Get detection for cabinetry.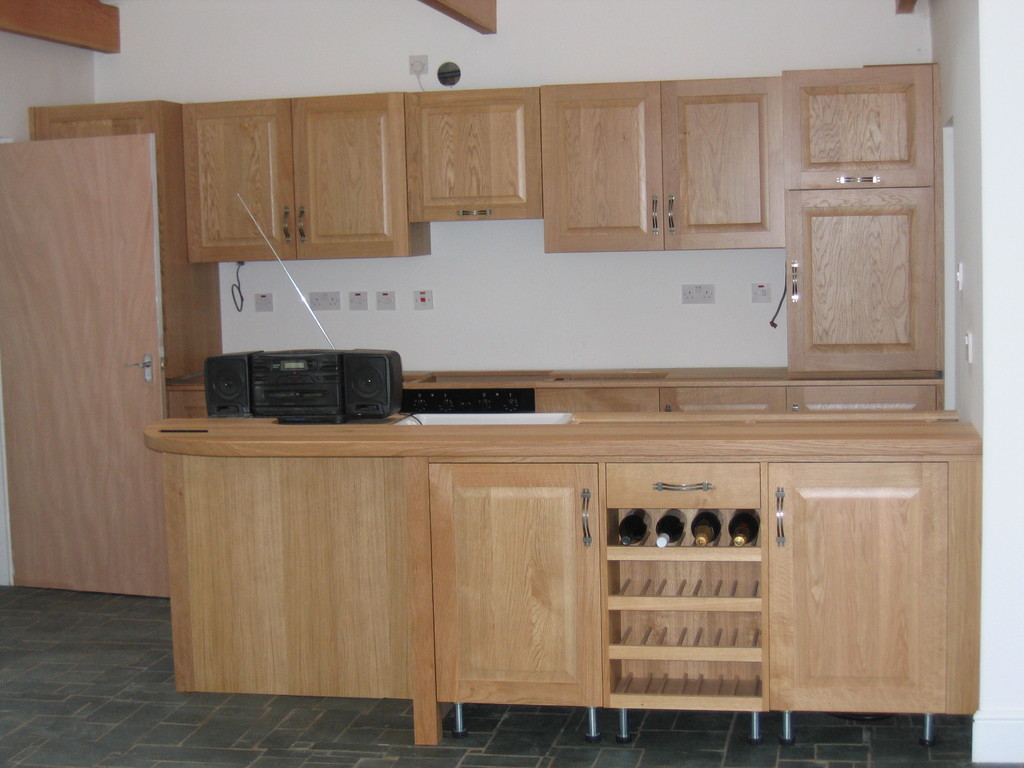
Detection: x1=756 y1=458 x2=977 y2=714.
